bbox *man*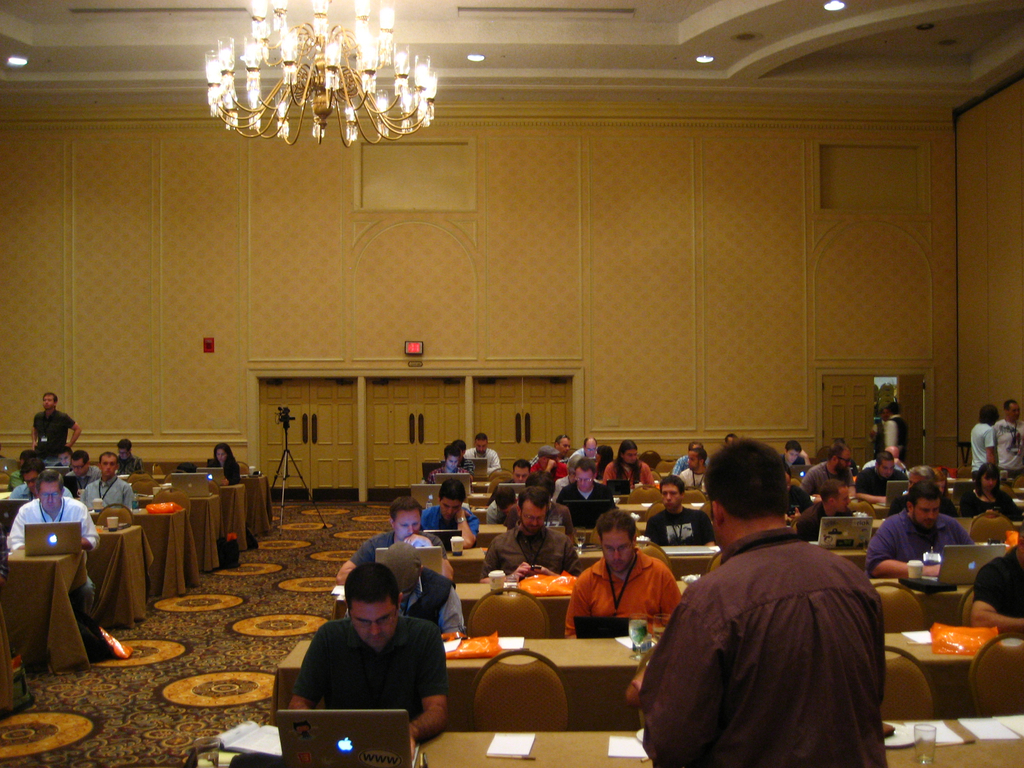
x1=463 y1=433 x2=500 y2=475
